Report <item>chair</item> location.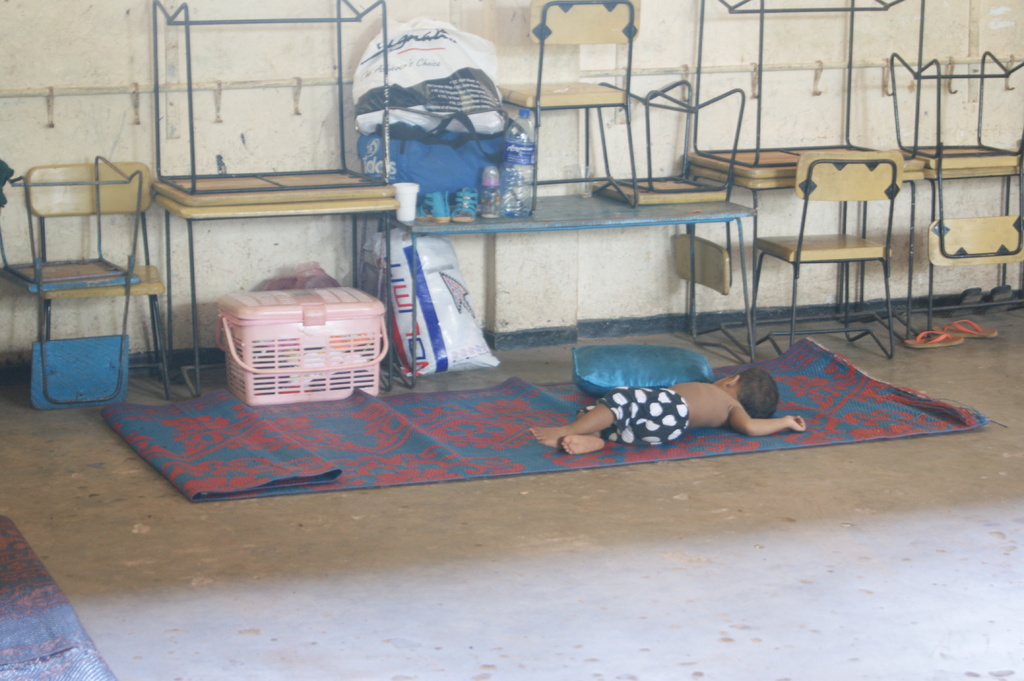
Report: <box>897,47,1023,269</box>.
